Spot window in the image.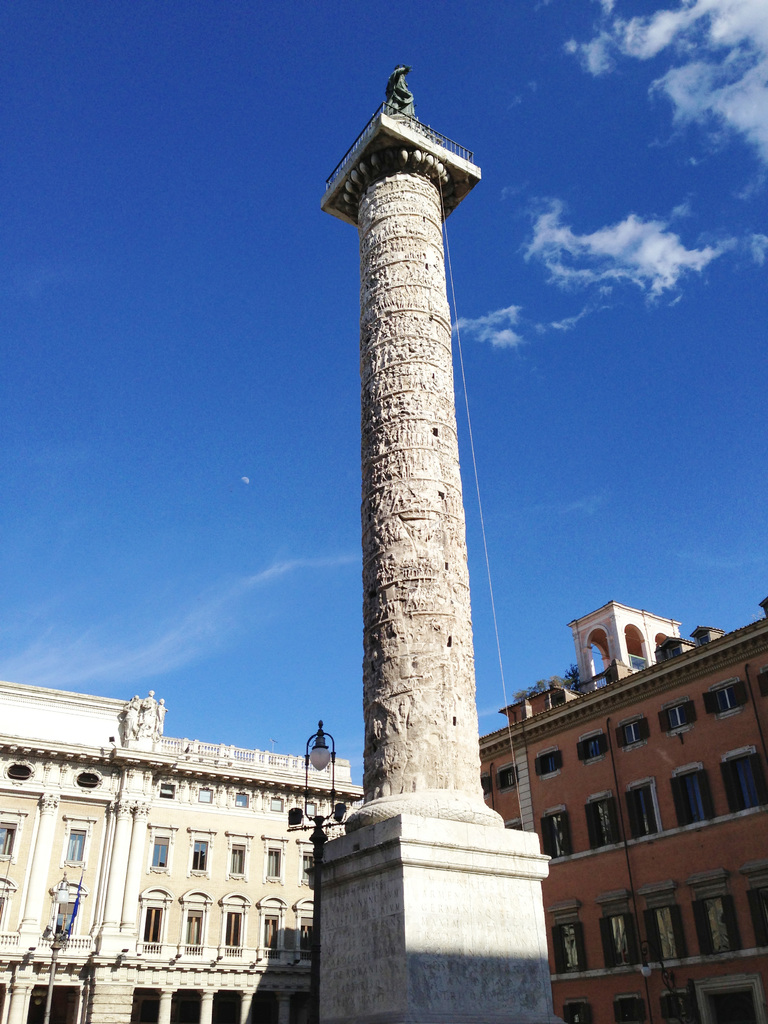
window found at (left=501, top=820, right=525, bottom=829).
